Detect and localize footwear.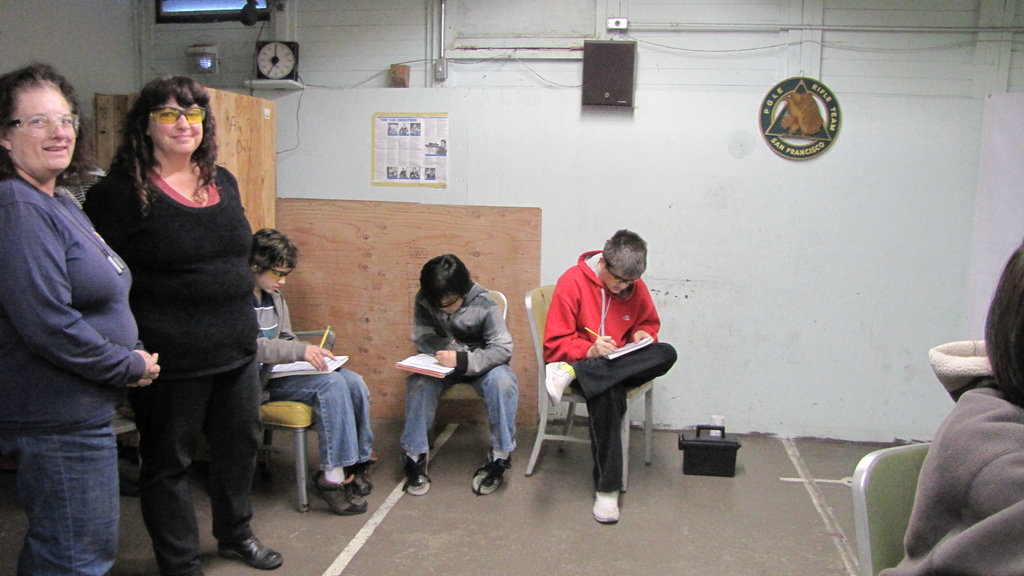
Localized at x1=397, y1=448, x2=432, y2=499.
